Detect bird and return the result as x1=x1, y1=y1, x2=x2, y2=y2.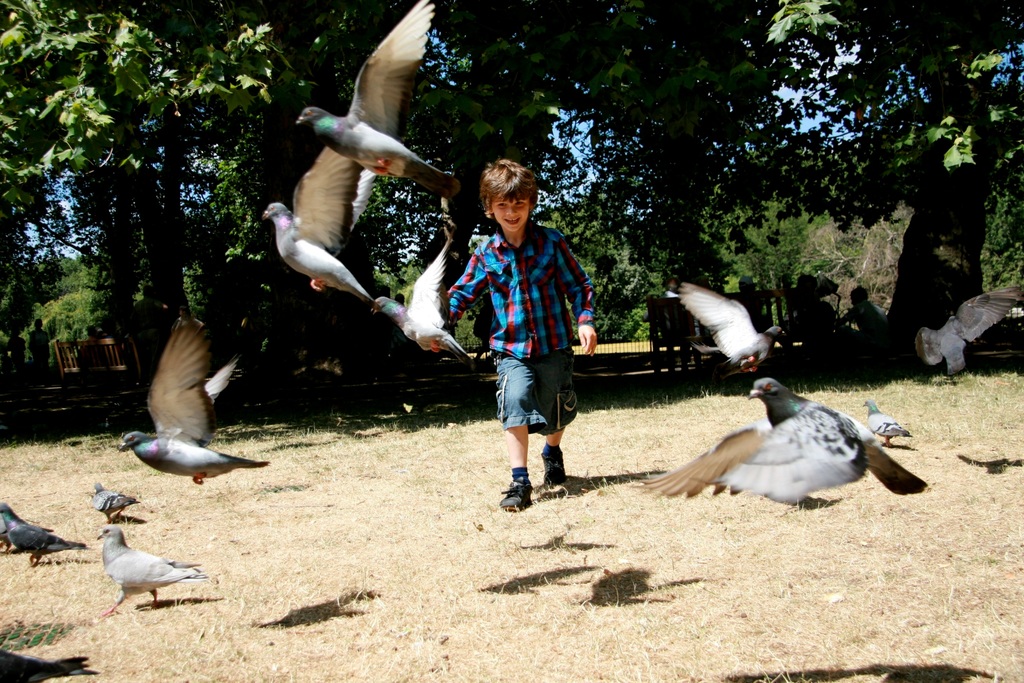
x1=116, y1=311, x2=273, y2=486.
